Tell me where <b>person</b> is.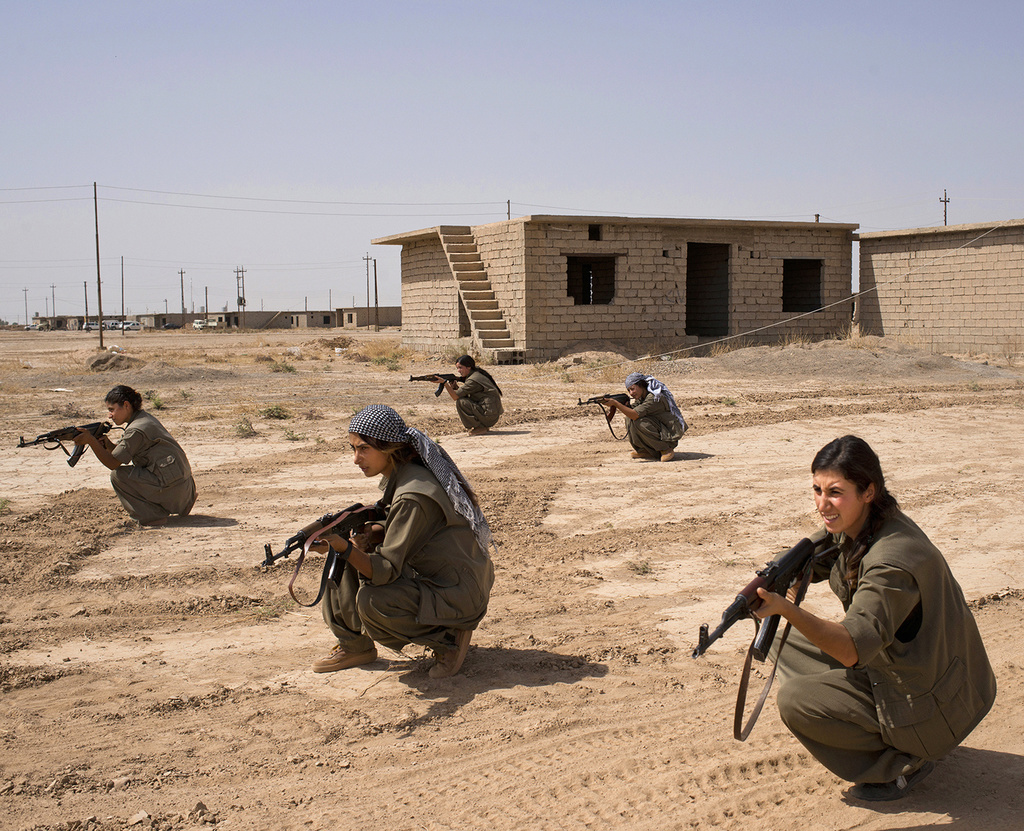
<b>person</b> is at (738, 431, 996, 798).
